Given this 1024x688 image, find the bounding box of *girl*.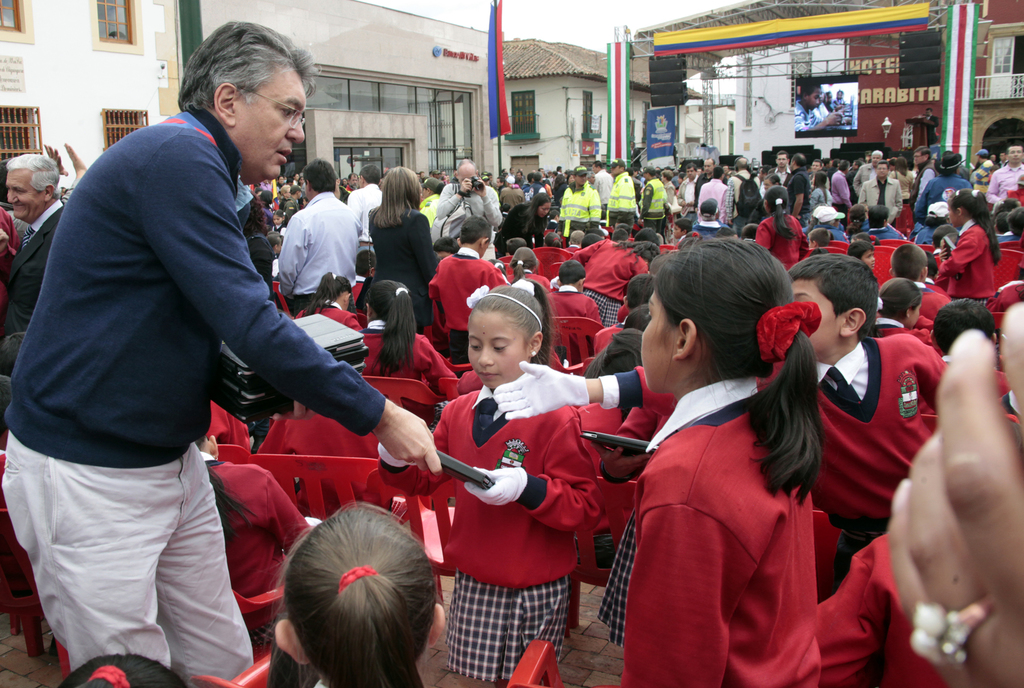
x1=270, y1=503, x2=442, y2=687.
